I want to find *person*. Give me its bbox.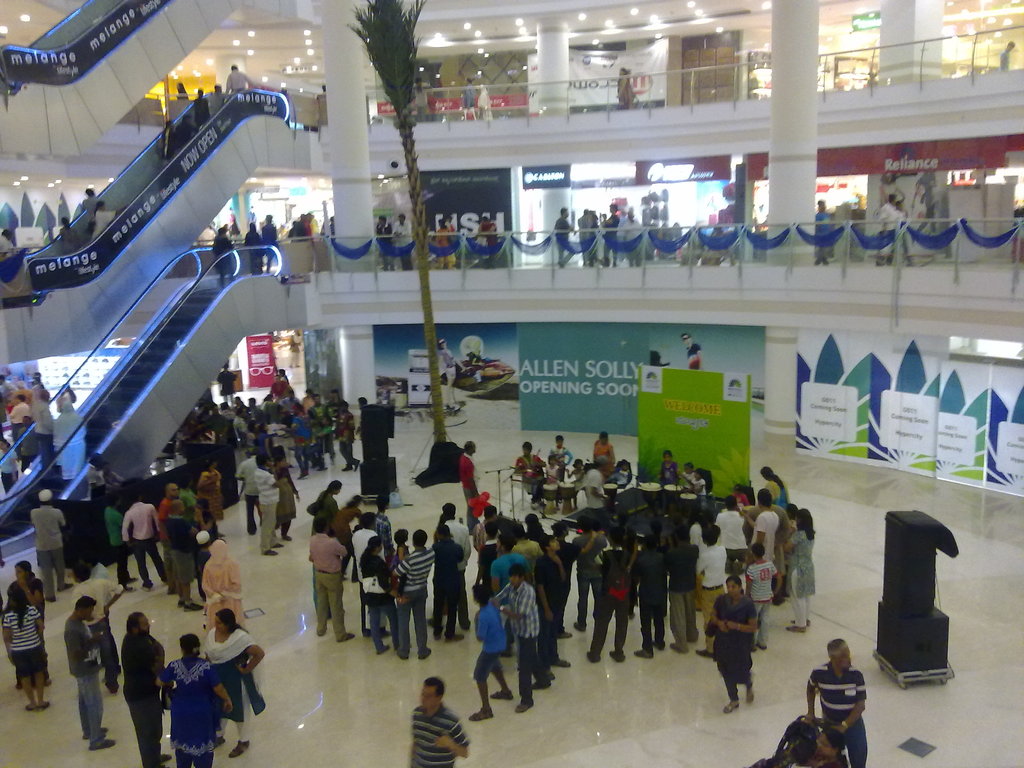
select_region(812, 733, 845, 764).
